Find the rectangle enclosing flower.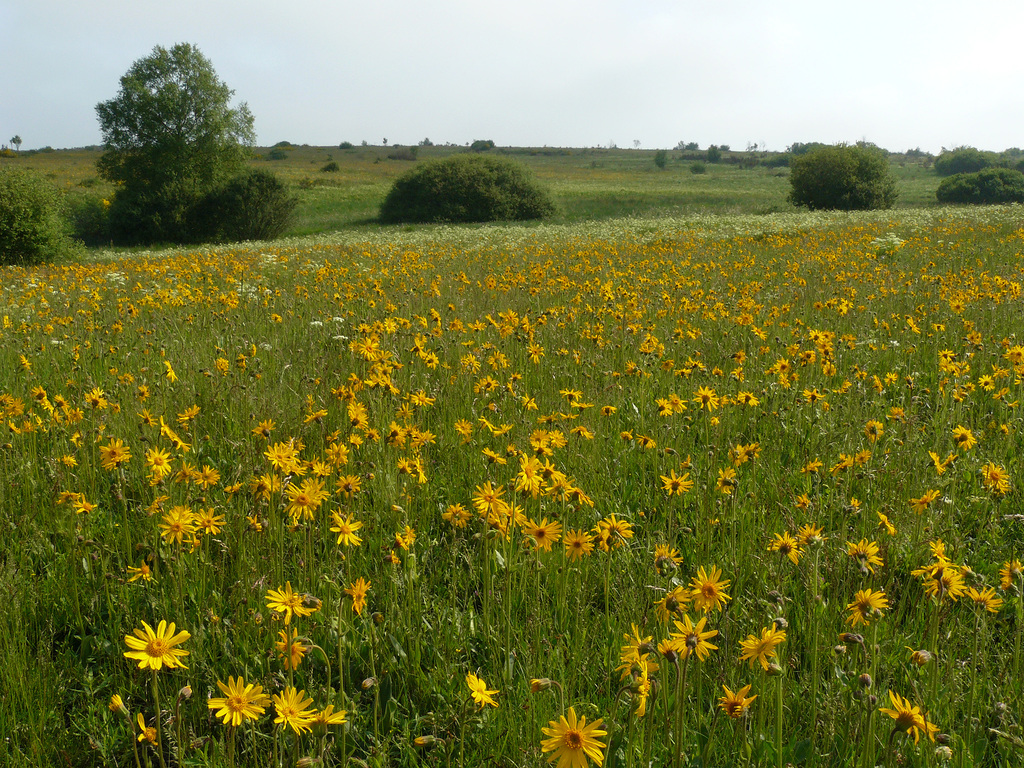
358,676,374,694.
